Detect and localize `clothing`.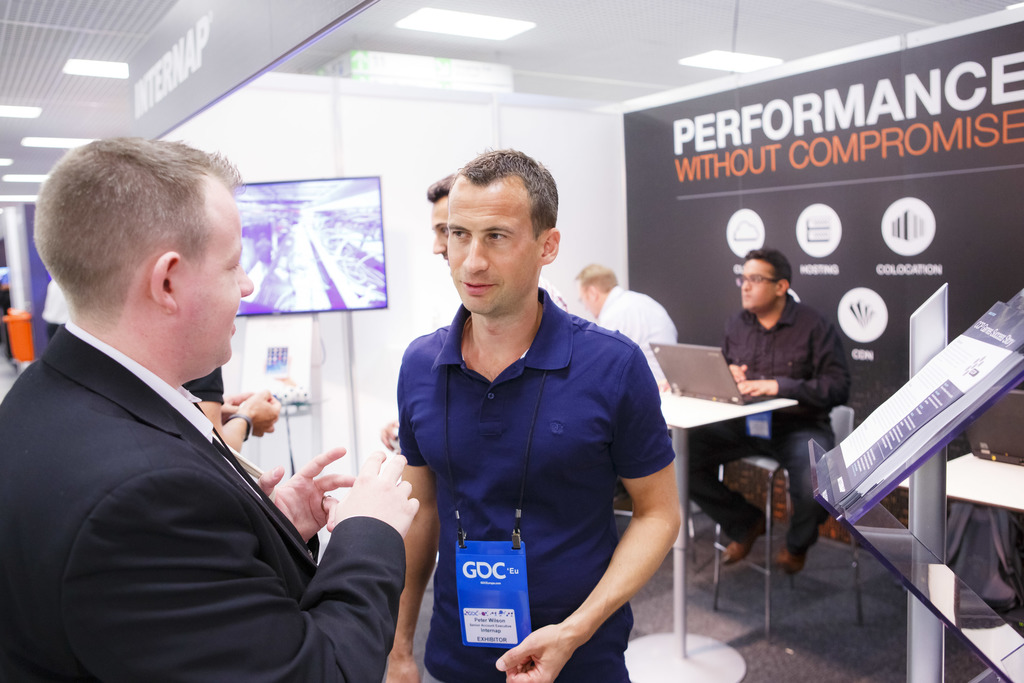
Localized at <box>0,318,410,682</box>.
